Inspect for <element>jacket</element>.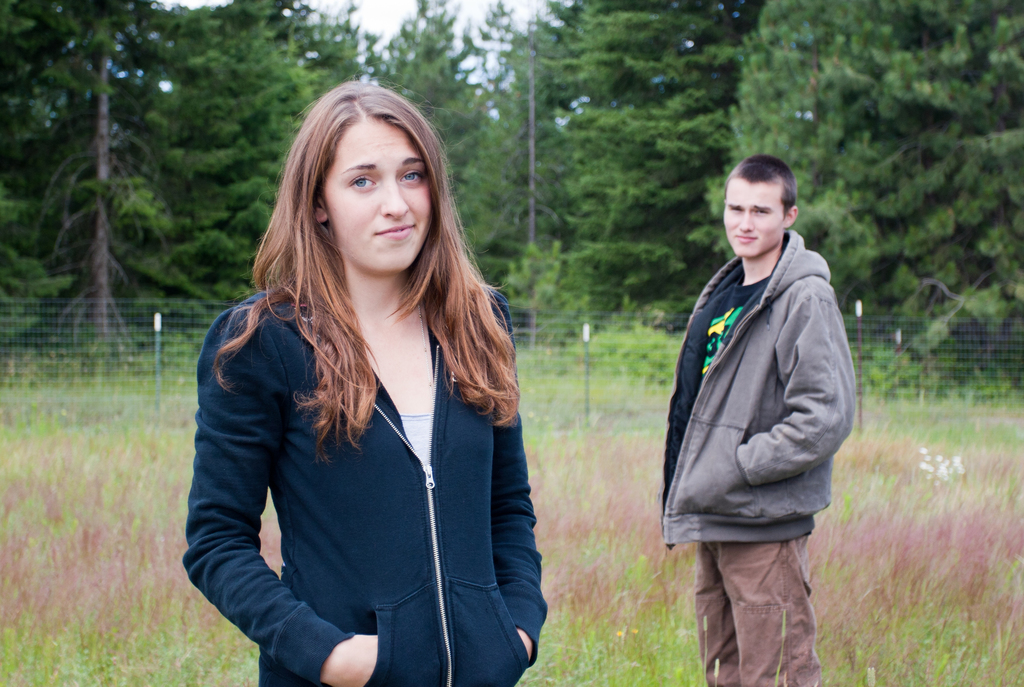
Inspection: box=[183, 288, 541, 686].
